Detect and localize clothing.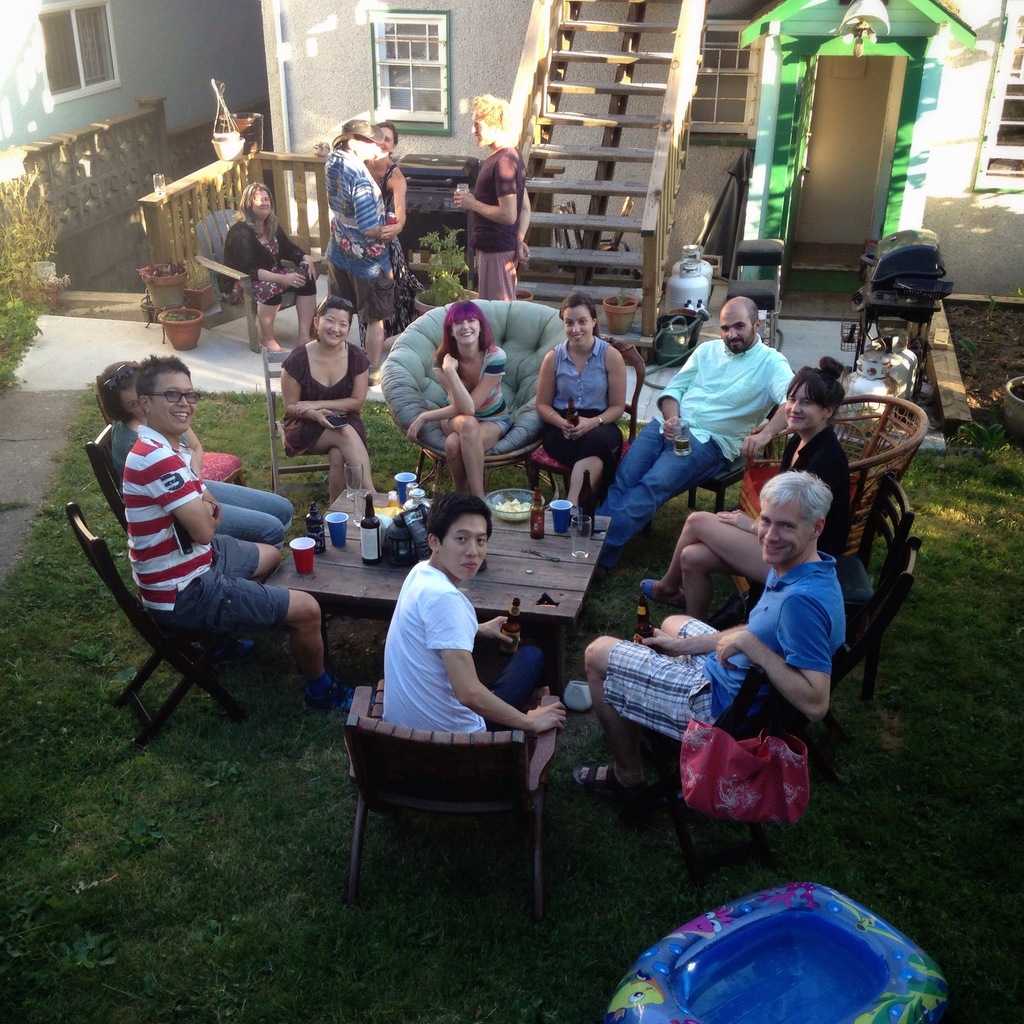
Localized at [left=355, top=162, right=431, bottom=352].
